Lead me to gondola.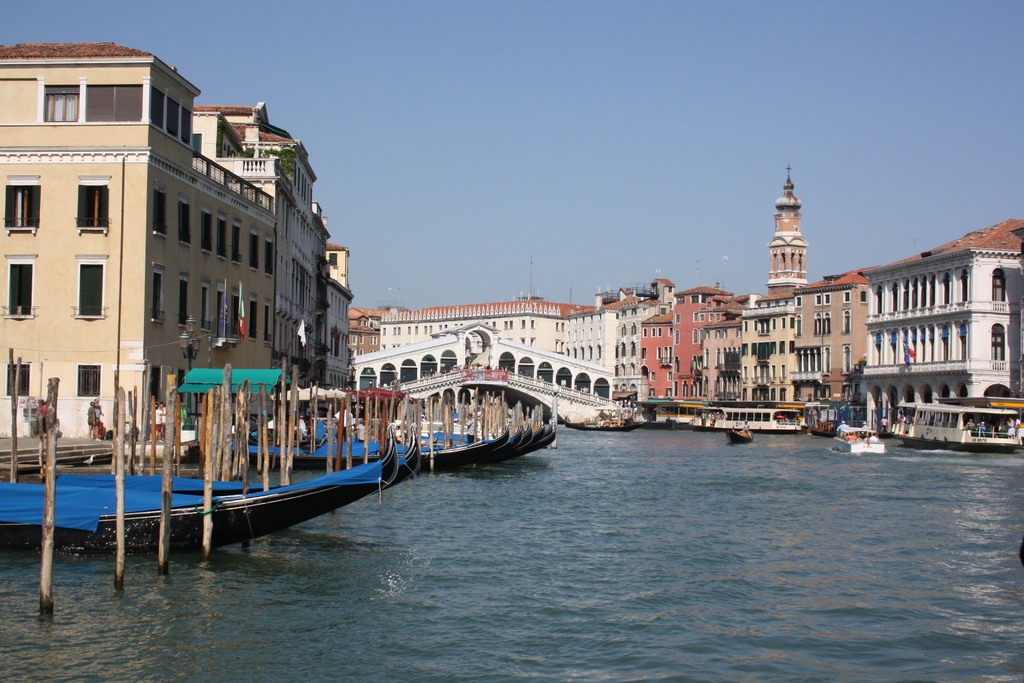
Lead to detection(717, 420, 759, 447).
